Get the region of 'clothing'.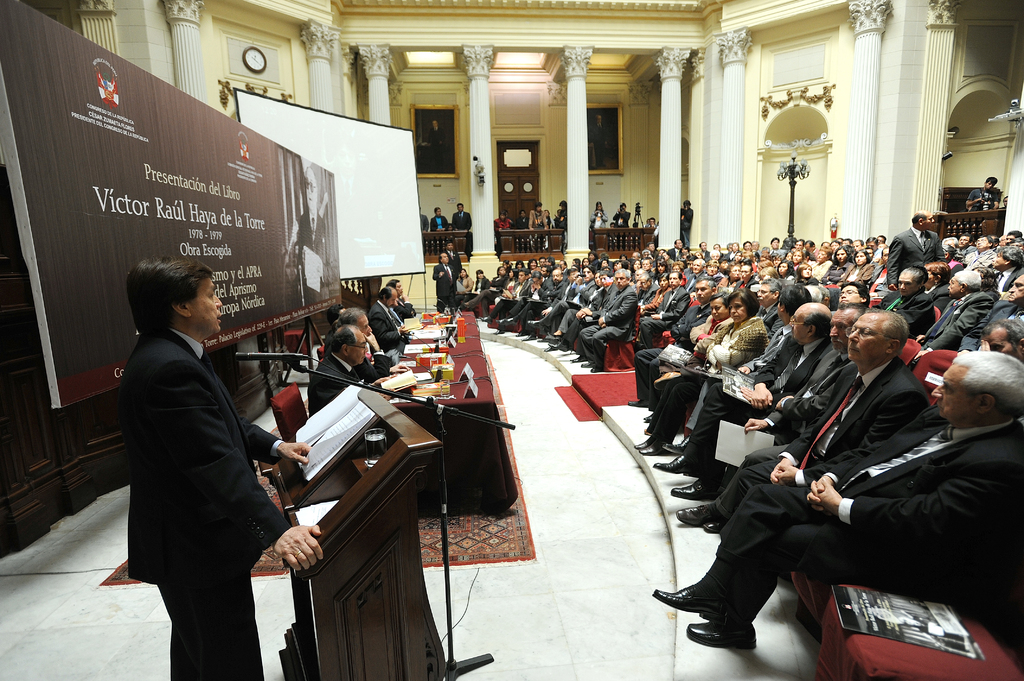
396,293,417,318.
